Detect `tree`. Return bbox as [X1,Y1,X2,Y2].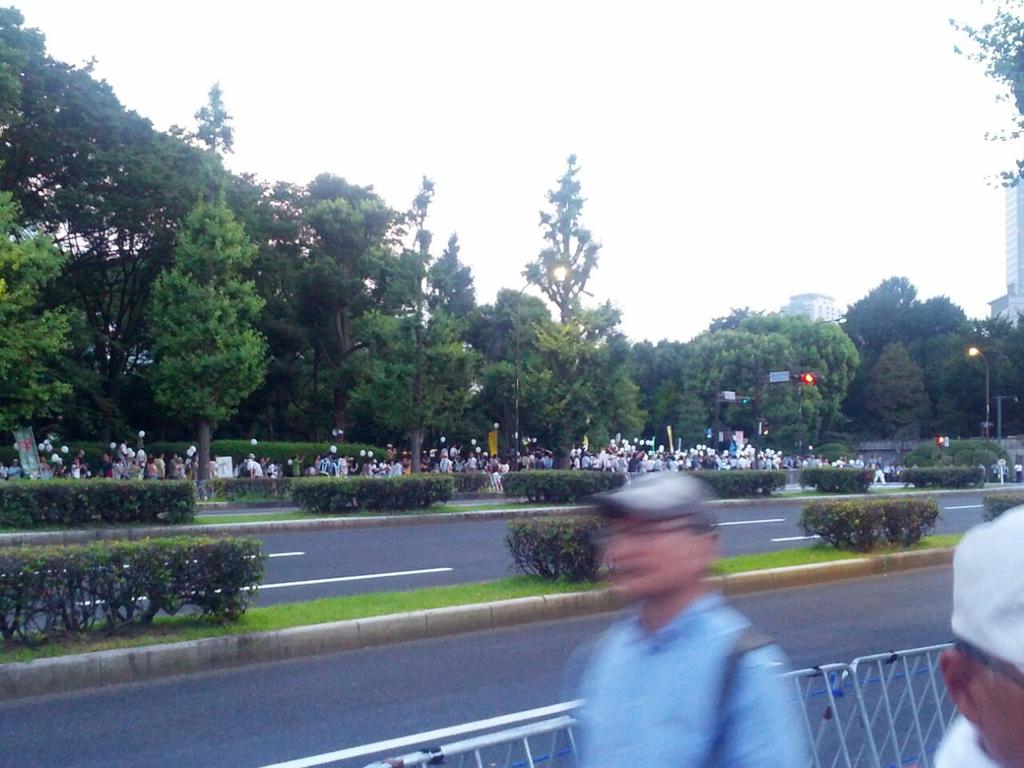
[521,156,622,344].
